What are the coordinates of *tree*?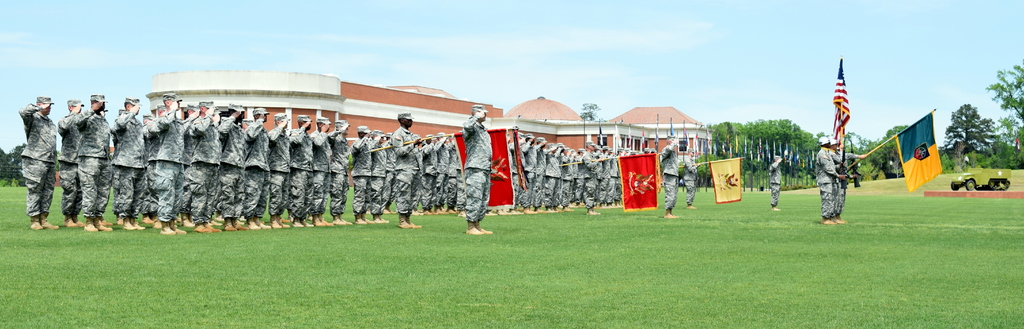
838/125/871/176.
